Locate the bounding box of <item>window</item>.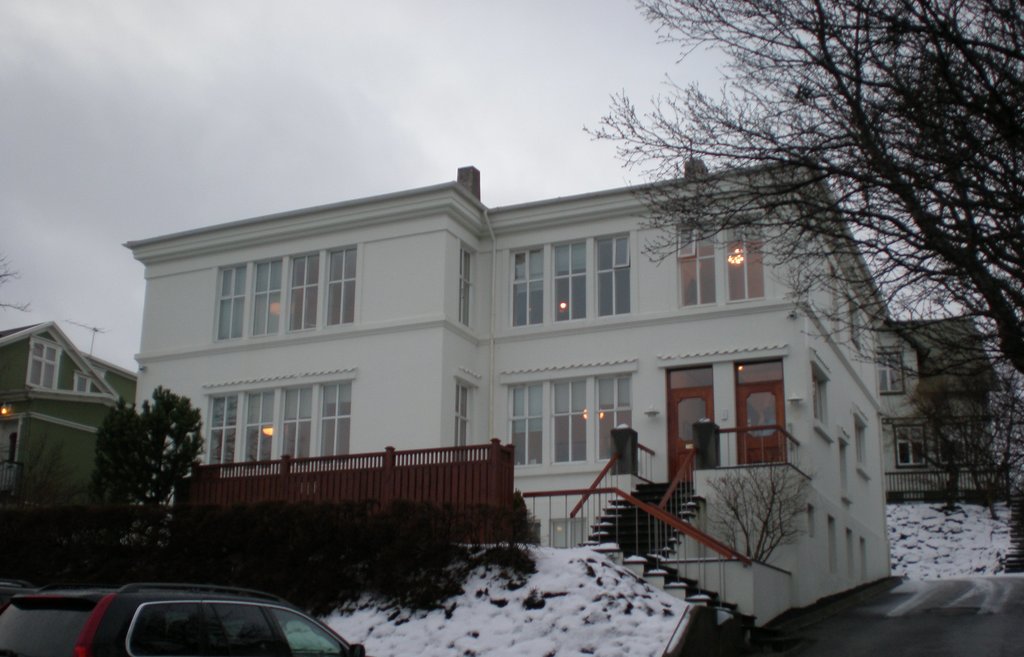
Bounding box: detection(286, 247, 324, 336).
